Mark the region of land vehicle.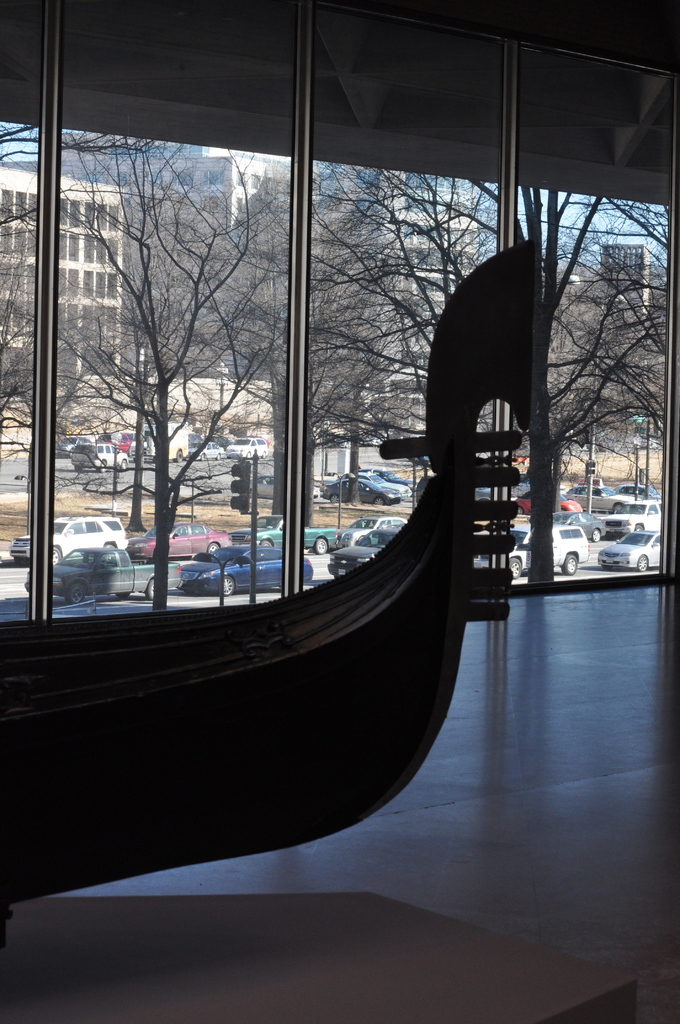
Region: (547, 508, 597, 540).
